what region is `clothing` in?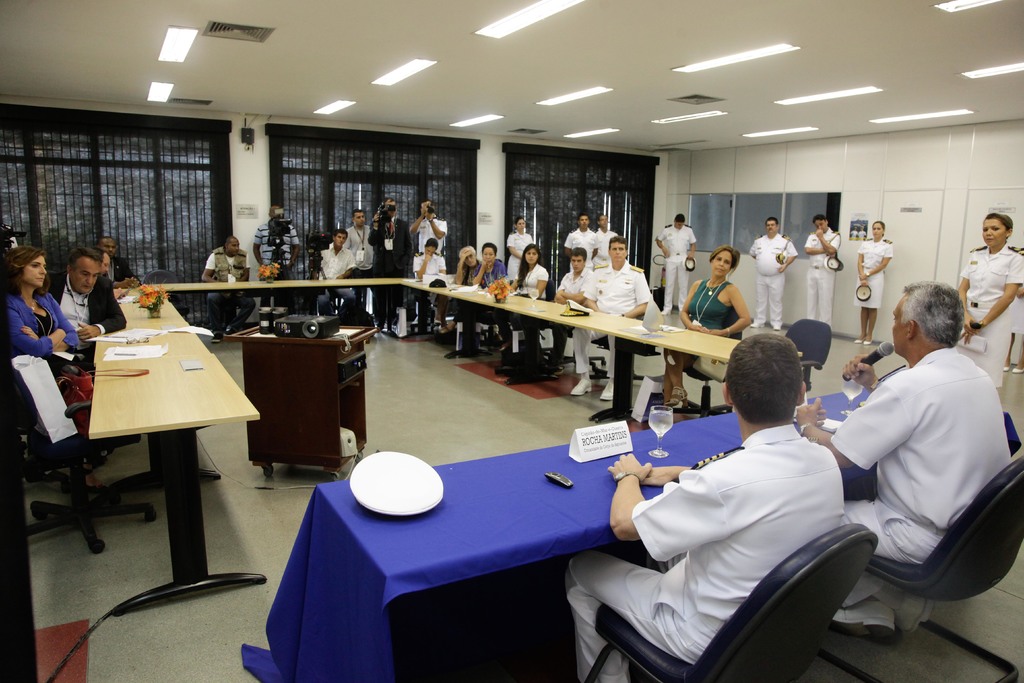
{"left": 107, "top": 256, "right": 142, "bottom": 286}.
